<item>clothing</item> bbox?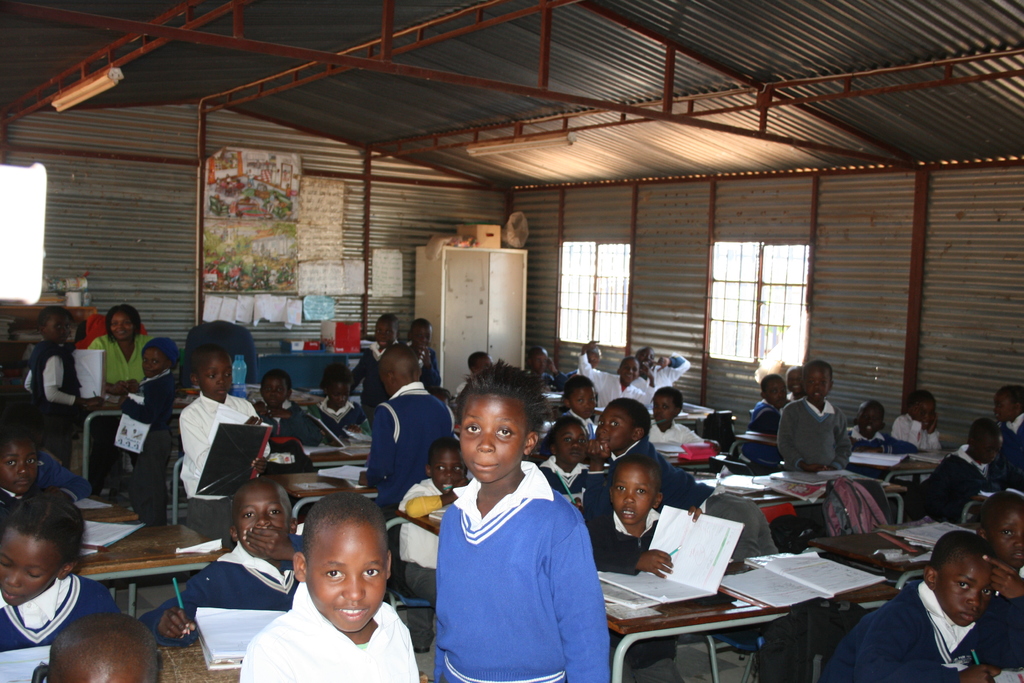
crop(644, 350, 705, 404)
